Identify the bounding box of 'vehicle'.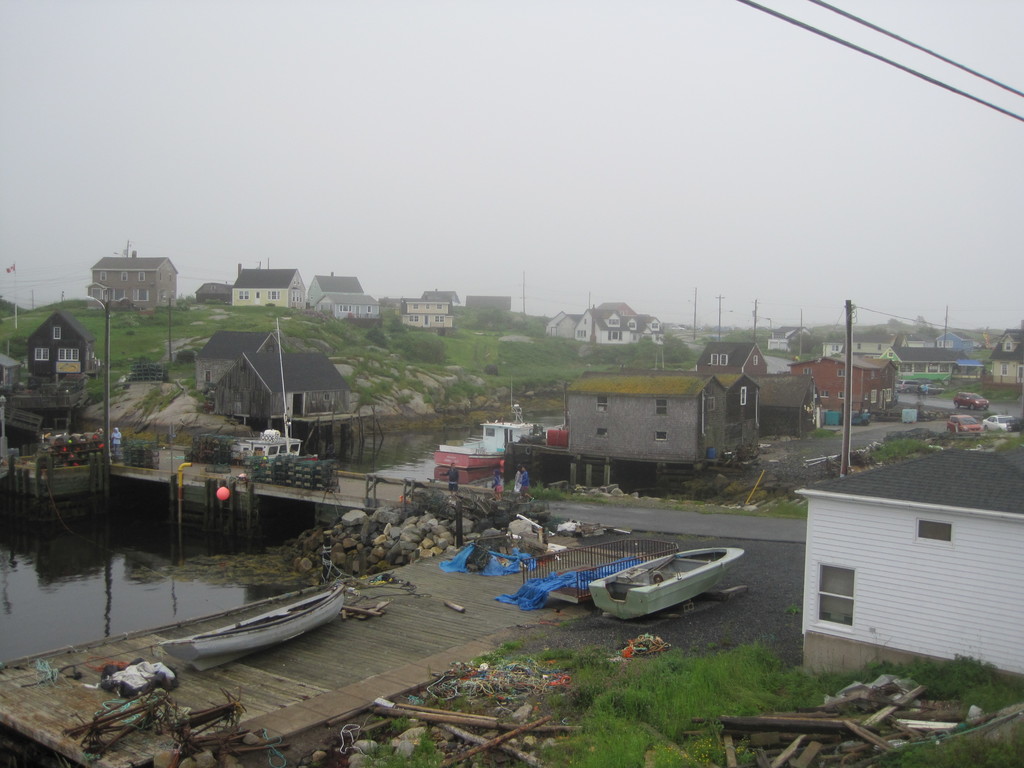
box=[947, 415, 980, 436].
